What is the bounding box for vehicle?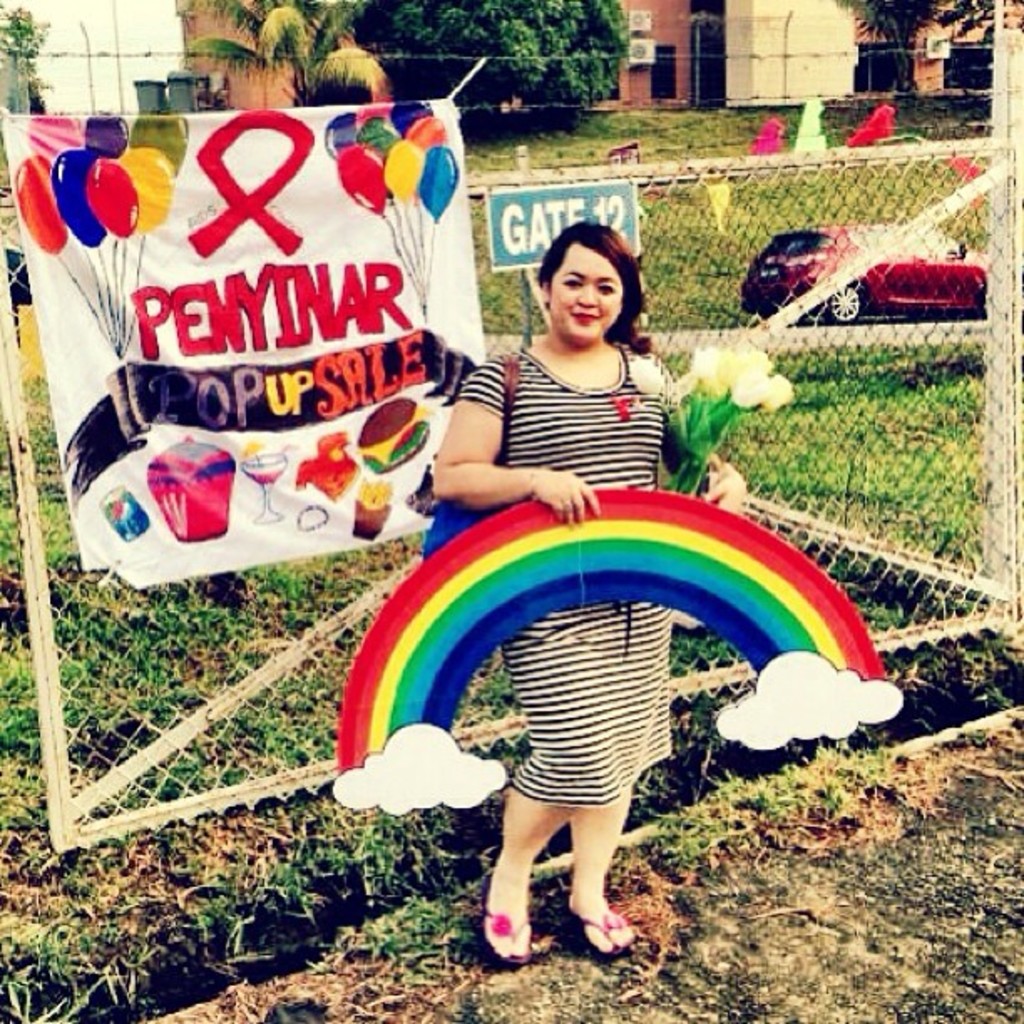
<box>736,221,991,323</box>.
